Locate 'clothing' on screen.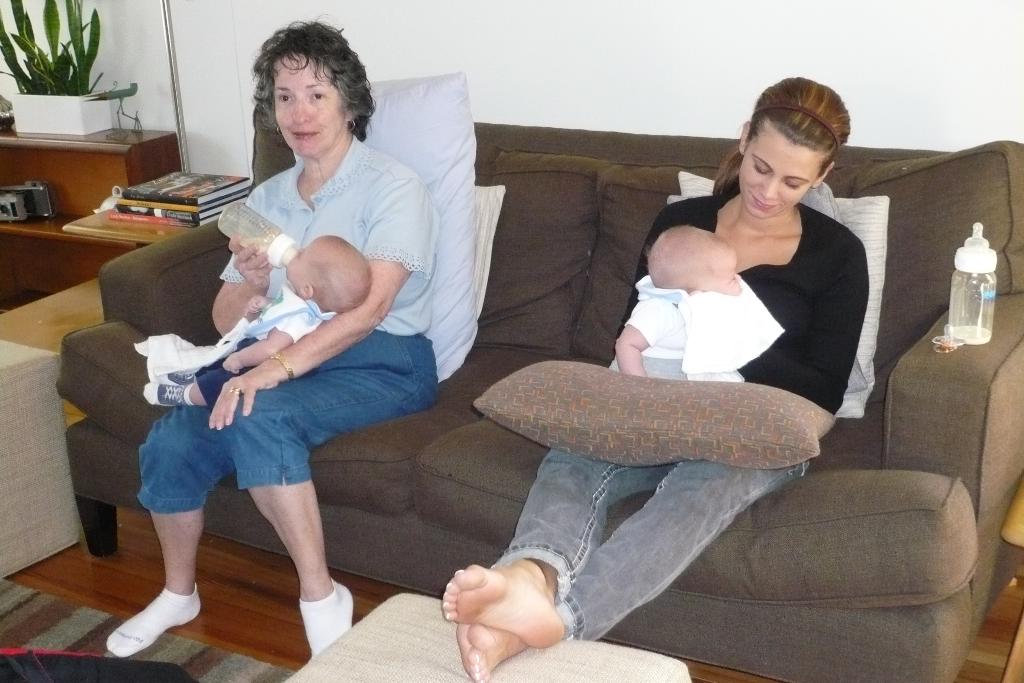
On screen at (left=134, top=291, right=335, bottom=384).
